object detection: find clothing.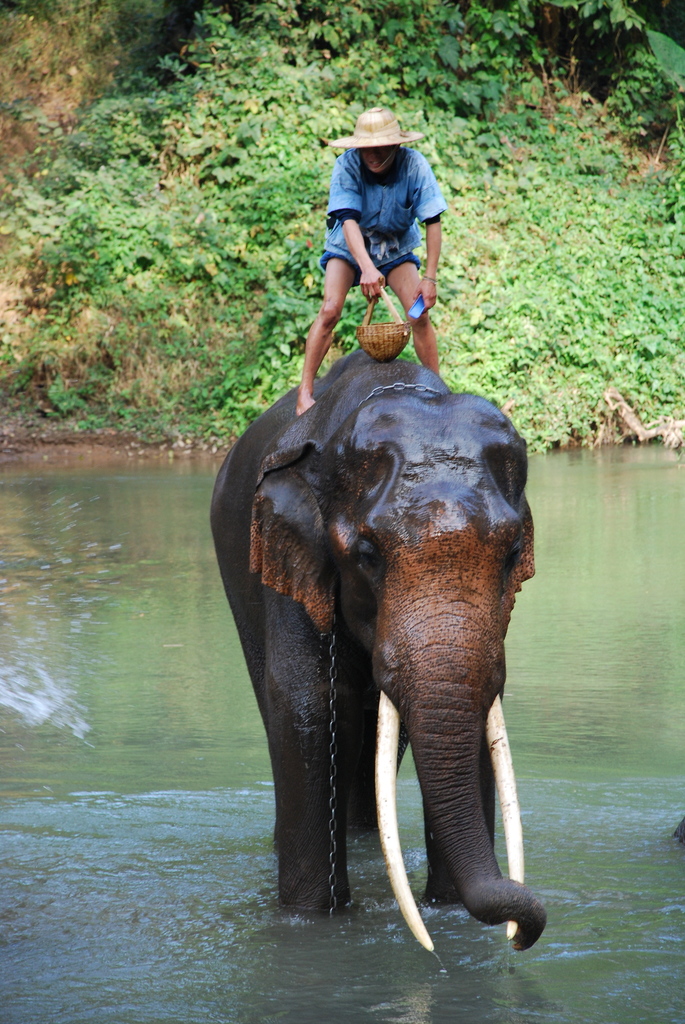
box=[323, 145, 448, 283].
